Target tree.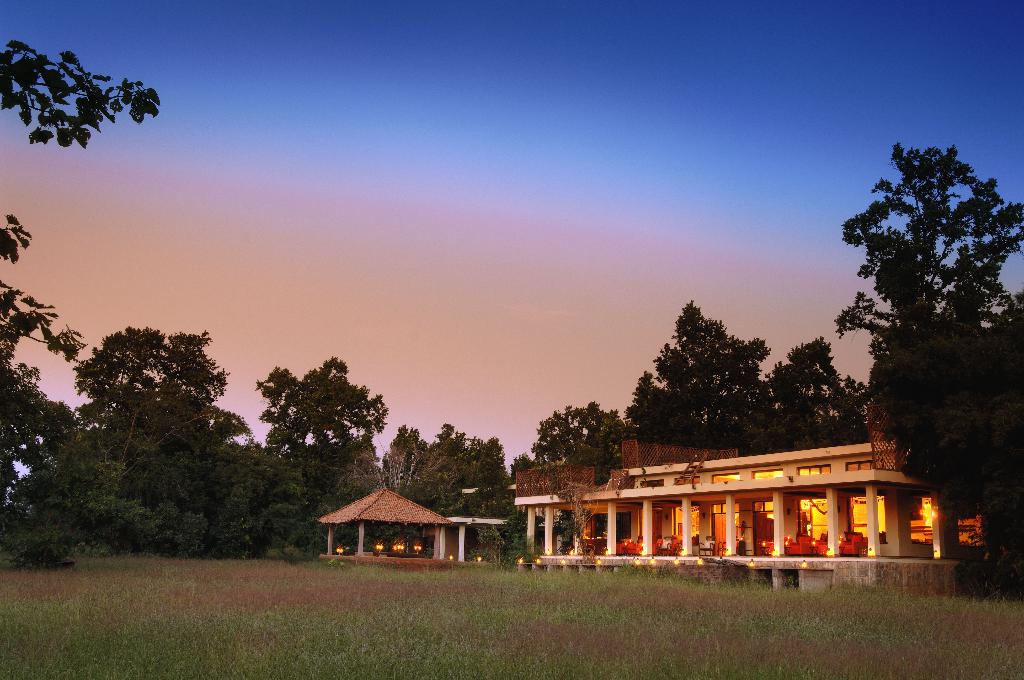
Target region: region(505, 448, 569, 549).
